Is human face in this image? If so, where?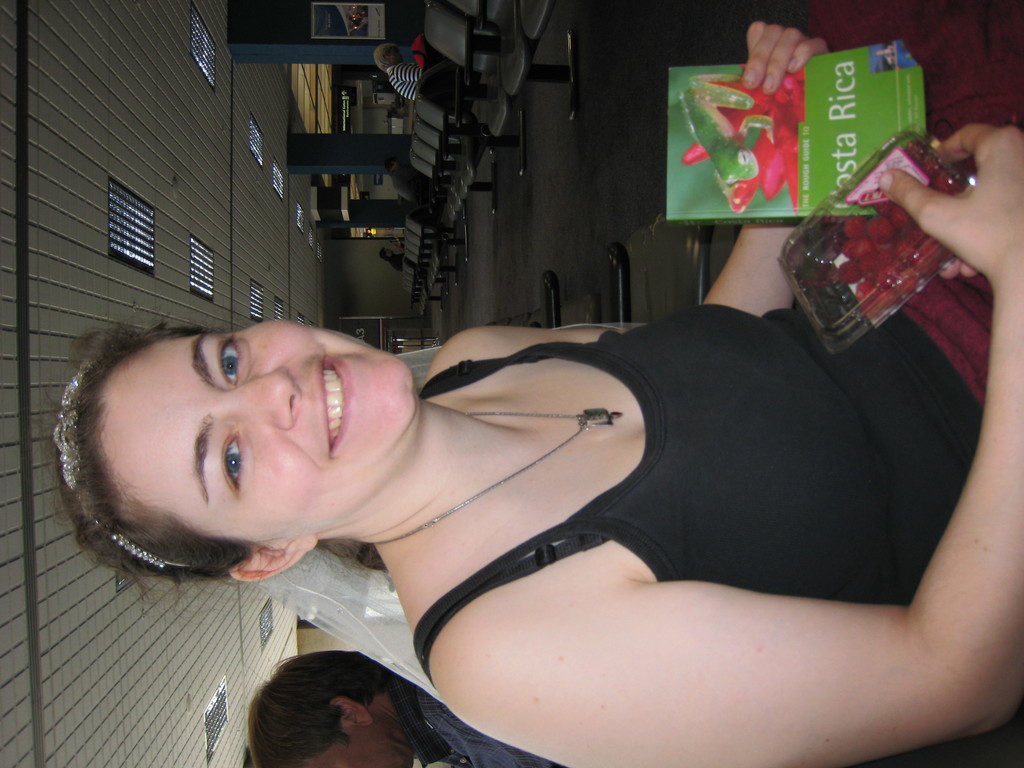
Yes, at (left=298, top=723, right=410, bottom=767).
